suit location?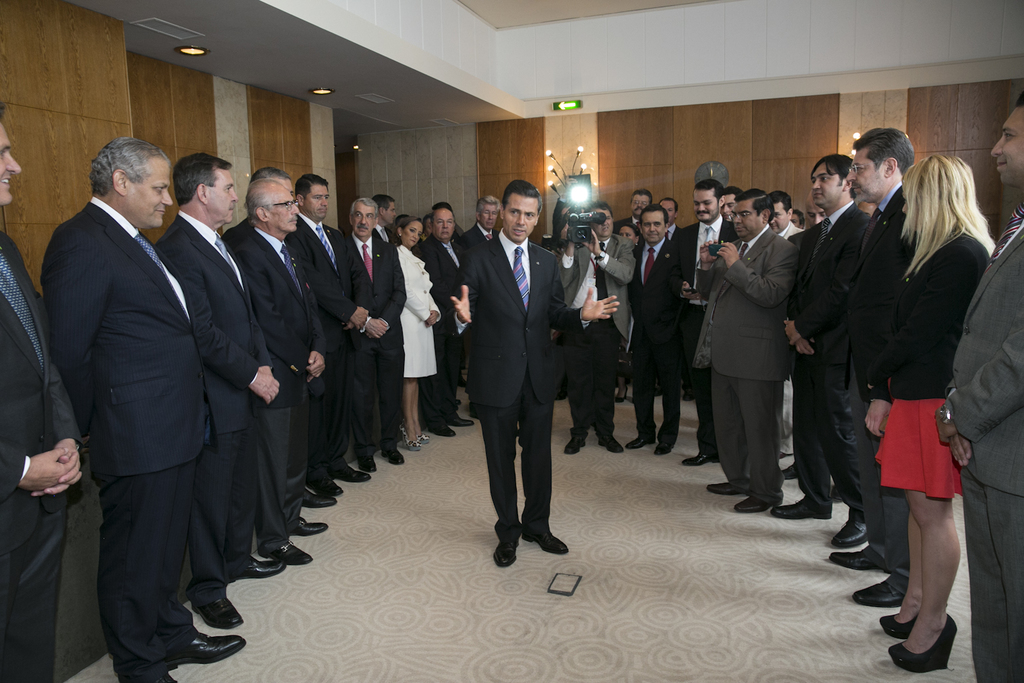
BBox(672, 225, 681, 237)
